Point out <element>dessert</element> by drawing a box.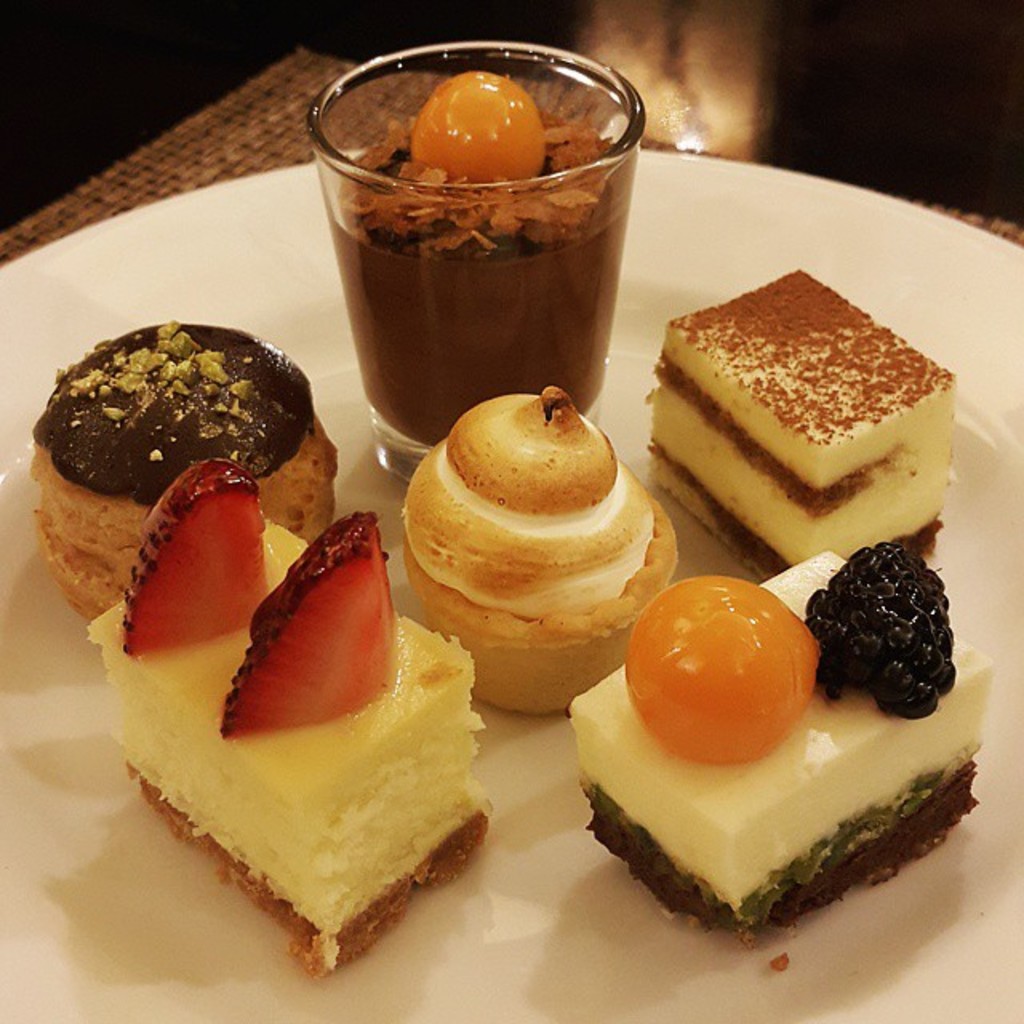
93:459:490:976.
